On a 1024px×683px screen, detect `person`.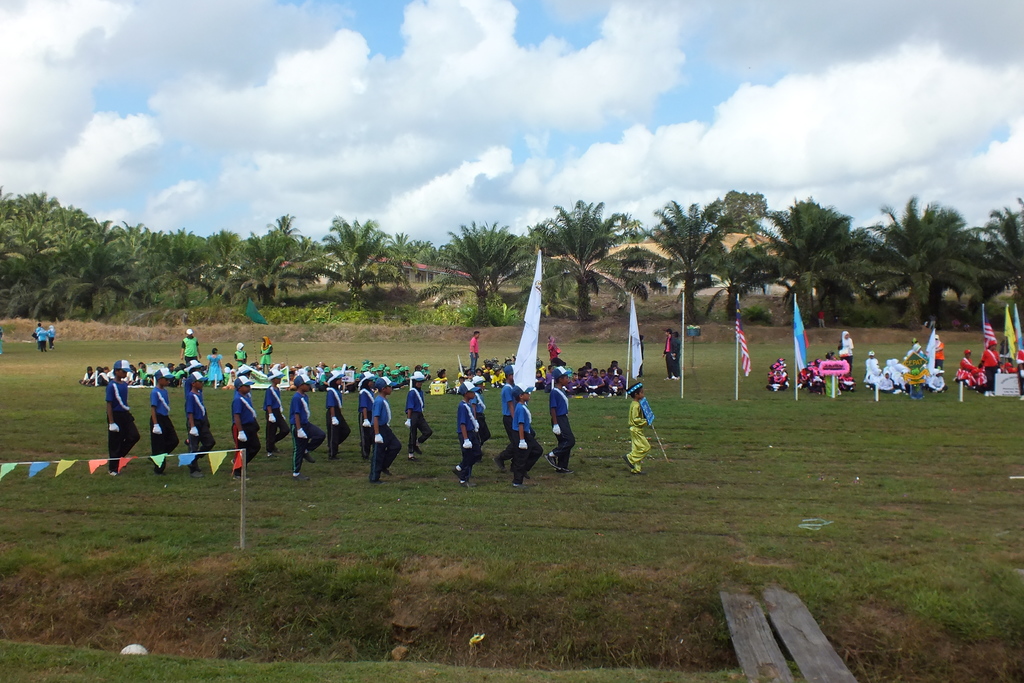
l=463, t=331, r=486, b=374.
